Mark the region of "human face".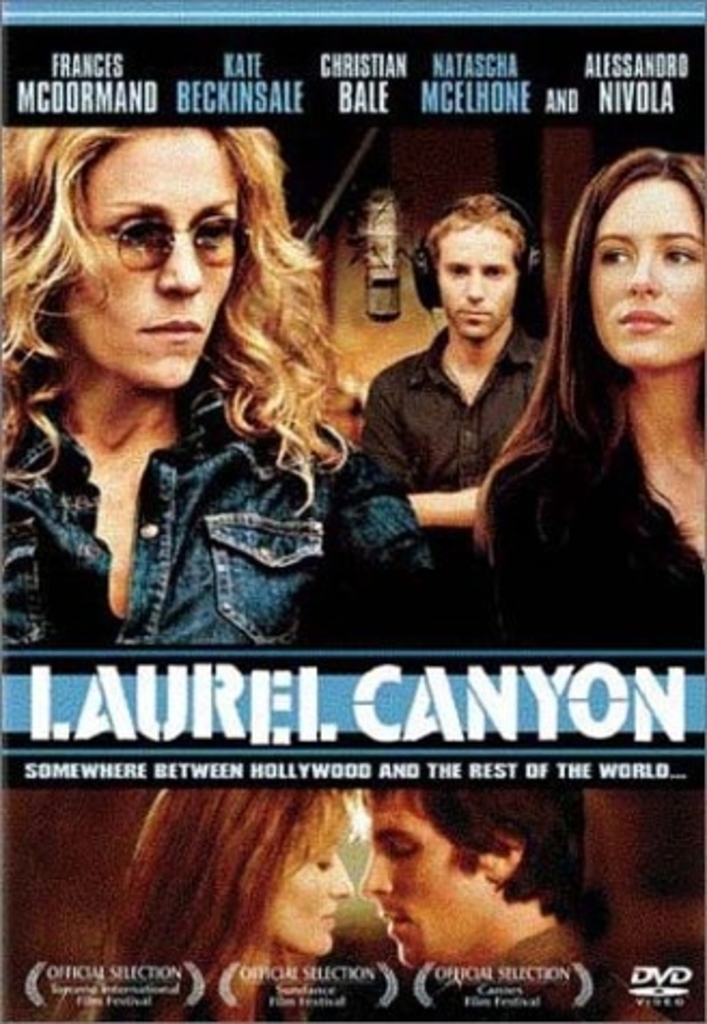
Region: bbox(364, 793, 498, 970).
